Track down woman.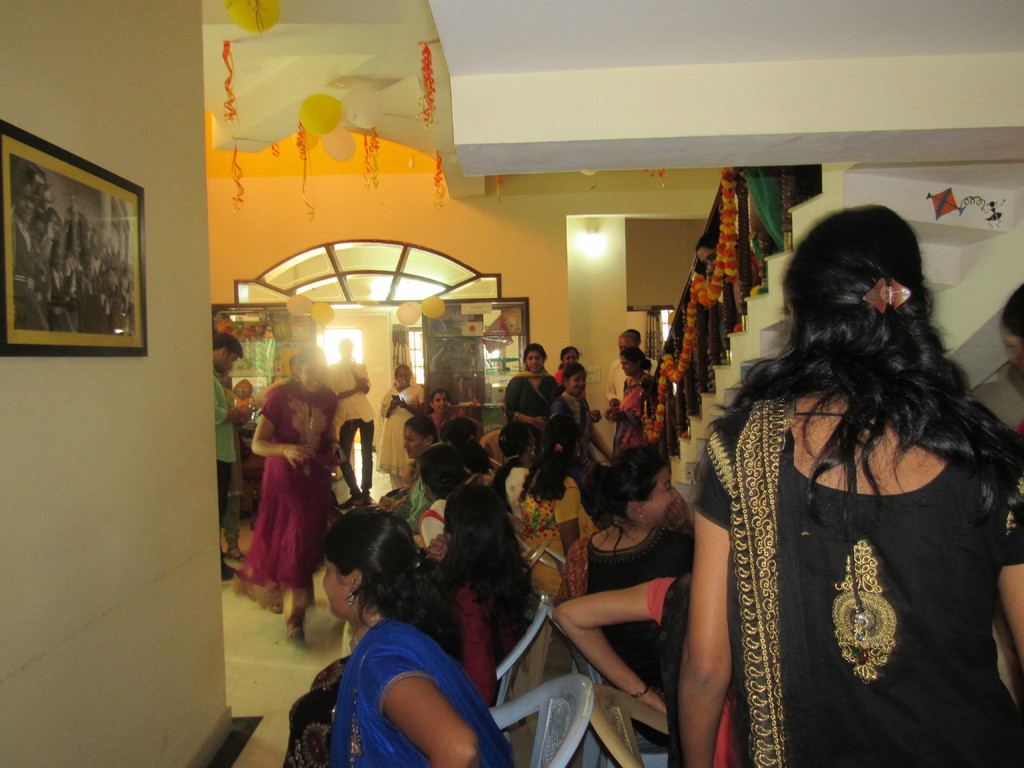
Tracked to x1=554, y1=348, x2=588, y2=396.
